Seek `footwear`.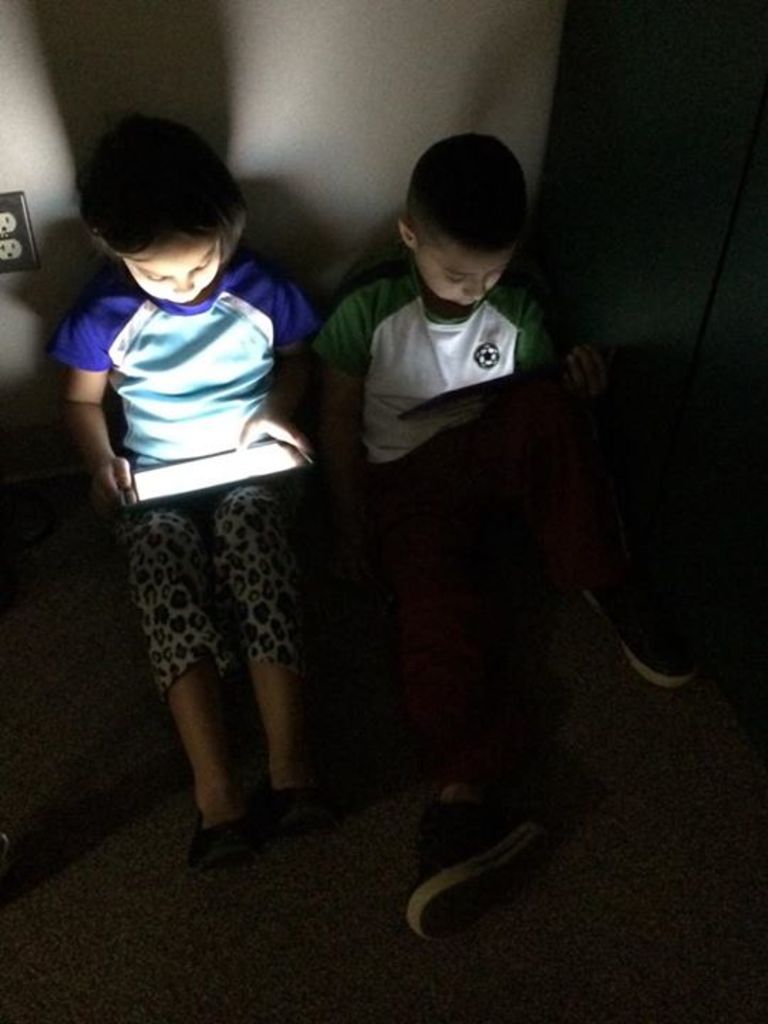
x1=415 y1=799 x2=546 y2=927.
